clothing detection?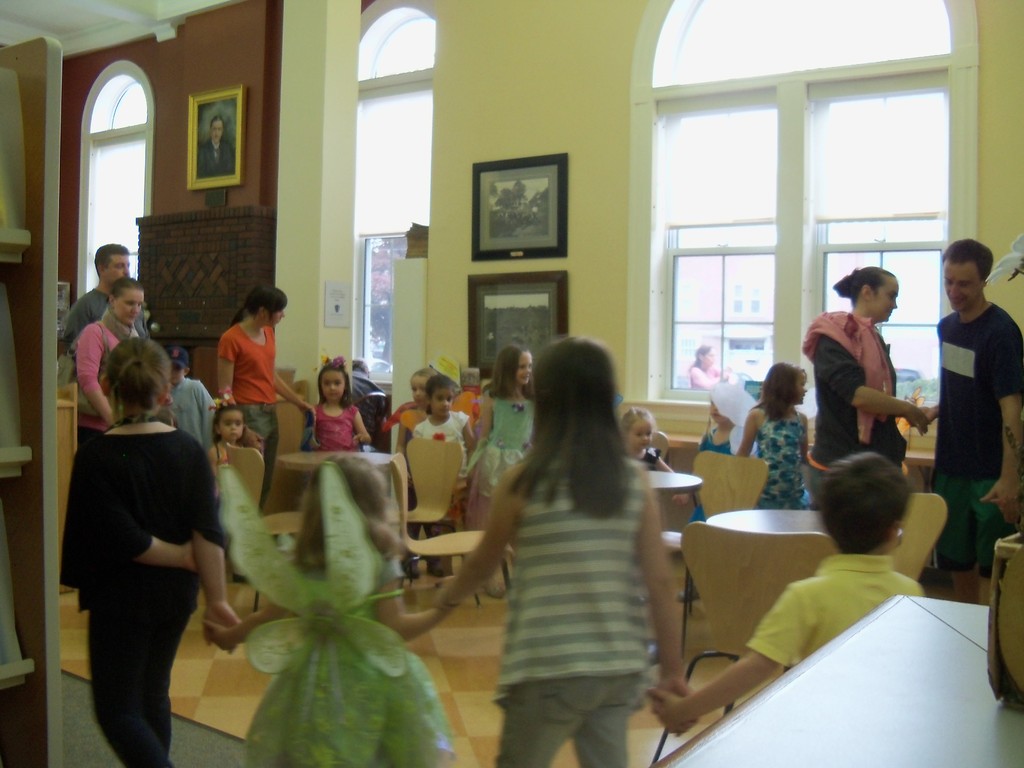
BBox(417, 412, 473, 492)
